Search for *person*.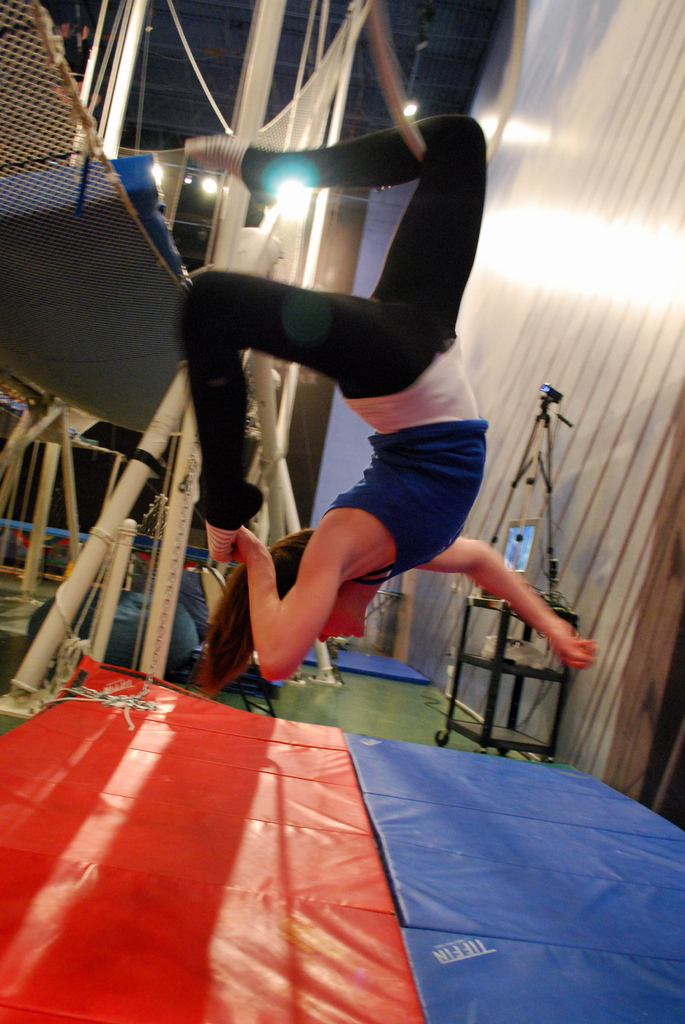
Found at (173, 113, 592, 696).
